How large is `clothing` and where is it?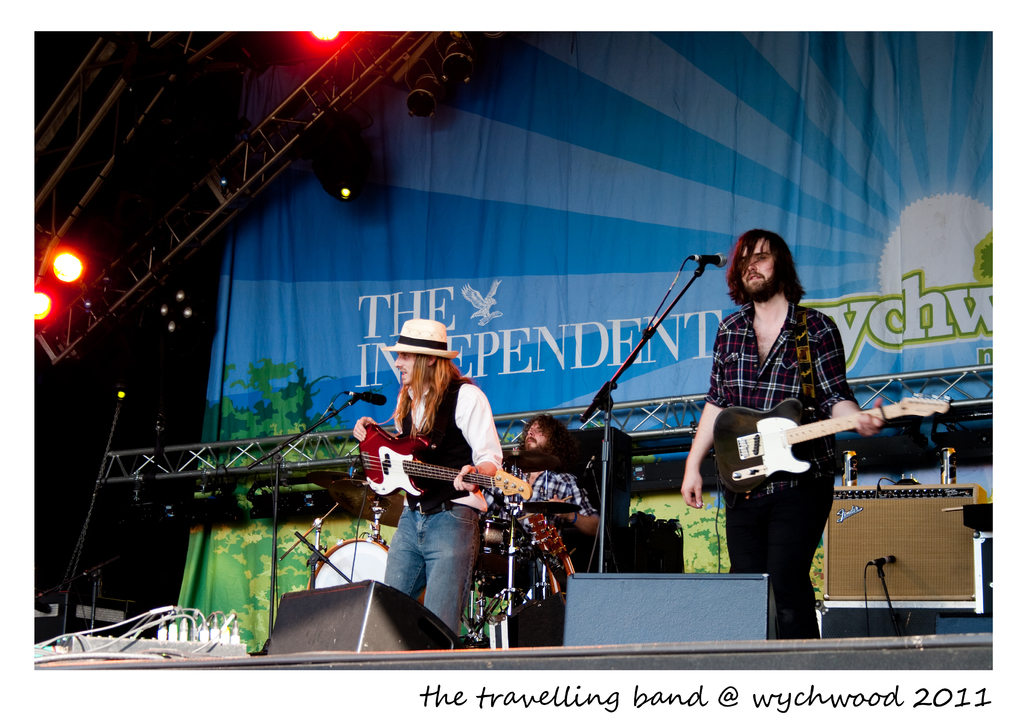
Bounding box: (x1=507, y1=459, x2=589, y2=580).
